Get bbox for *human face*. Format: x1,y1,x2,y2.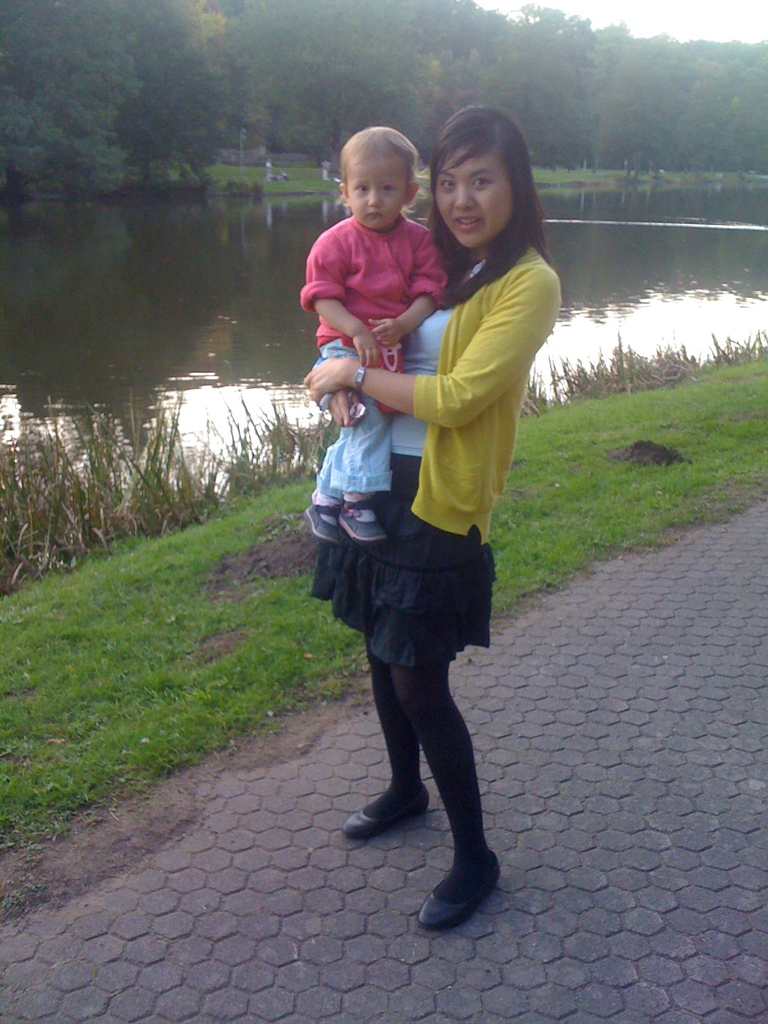
435,143,506,252.
